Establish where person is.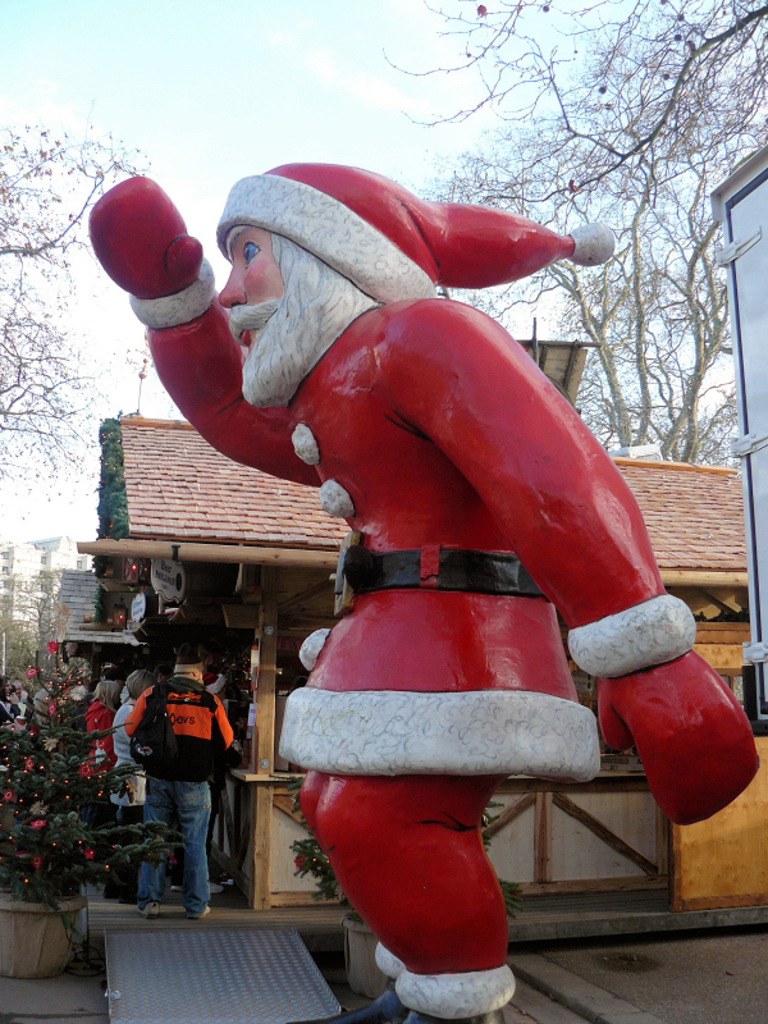
Established at {"x1": 78, "y1": 643, "x2": 132, "y2": 867}.
